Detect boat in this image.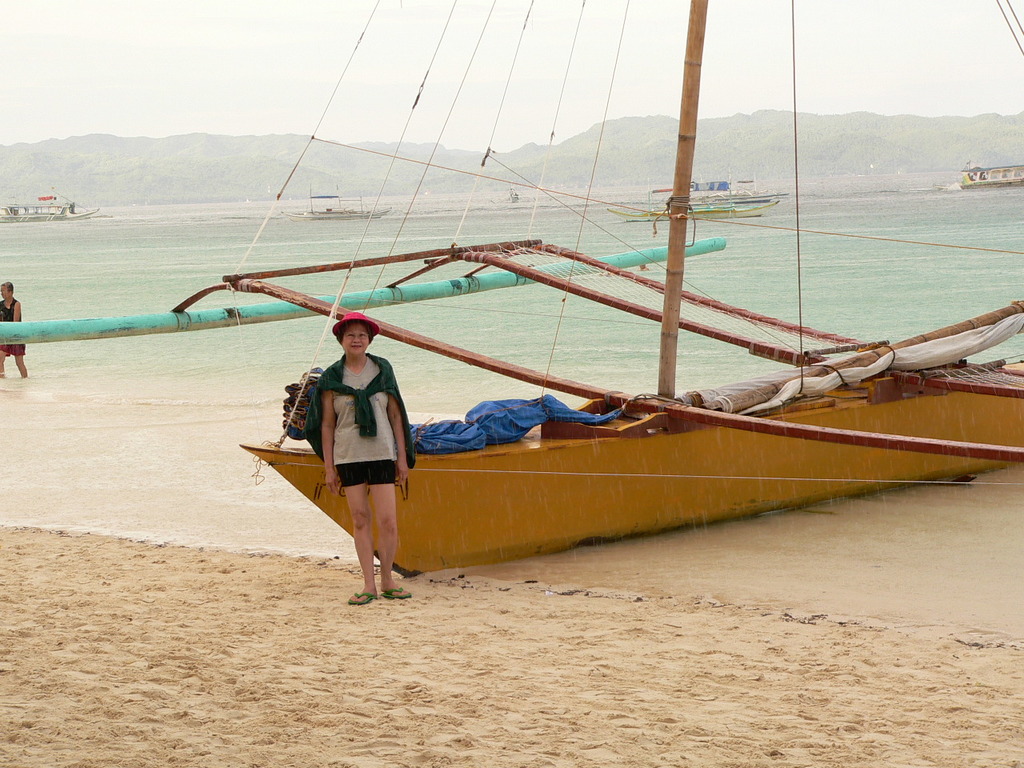
Detection: l=954, t=156, r=1023, b=190.
